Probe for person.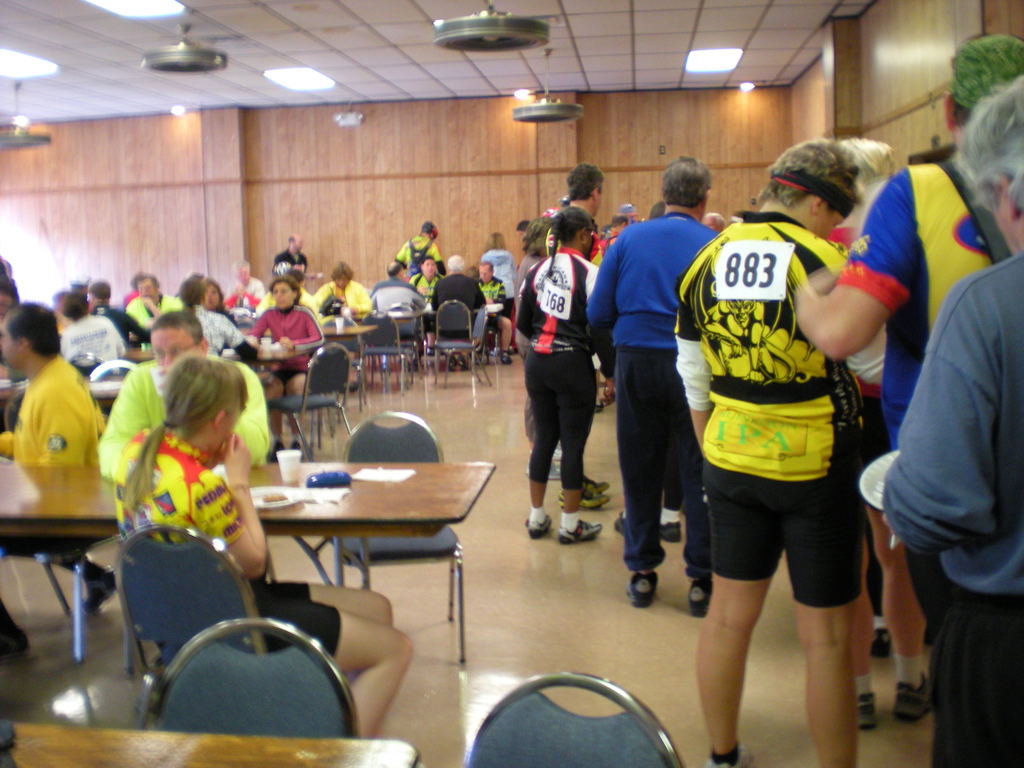
Probe result: x1=54, y1=280, x2=133, y2=383.
